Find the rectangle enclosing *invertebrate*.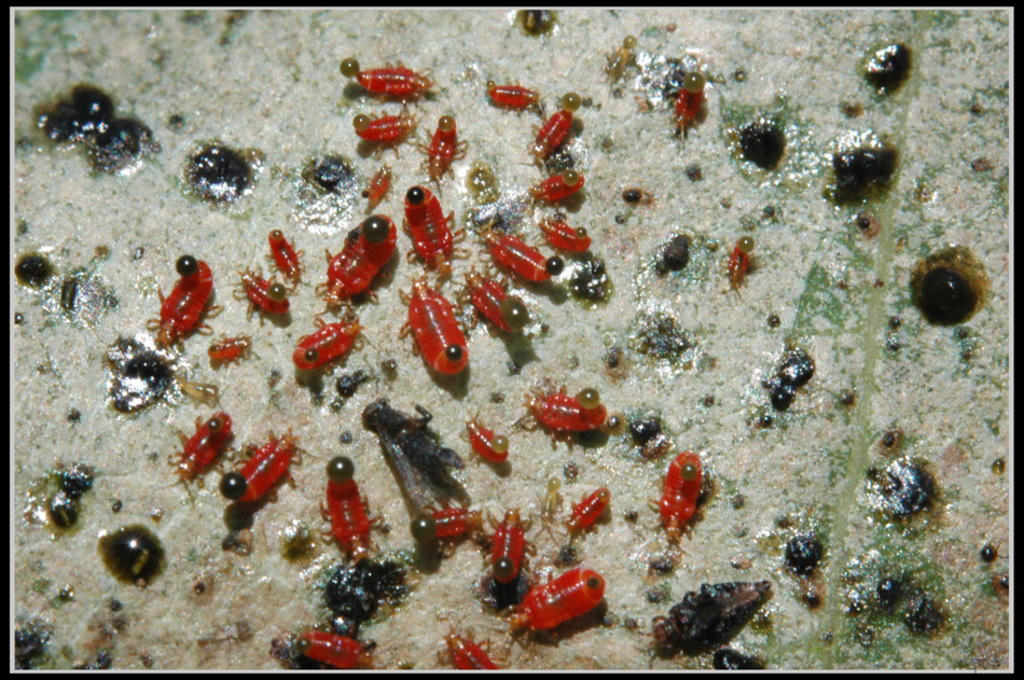
crop(476, 506, 536, 584).
